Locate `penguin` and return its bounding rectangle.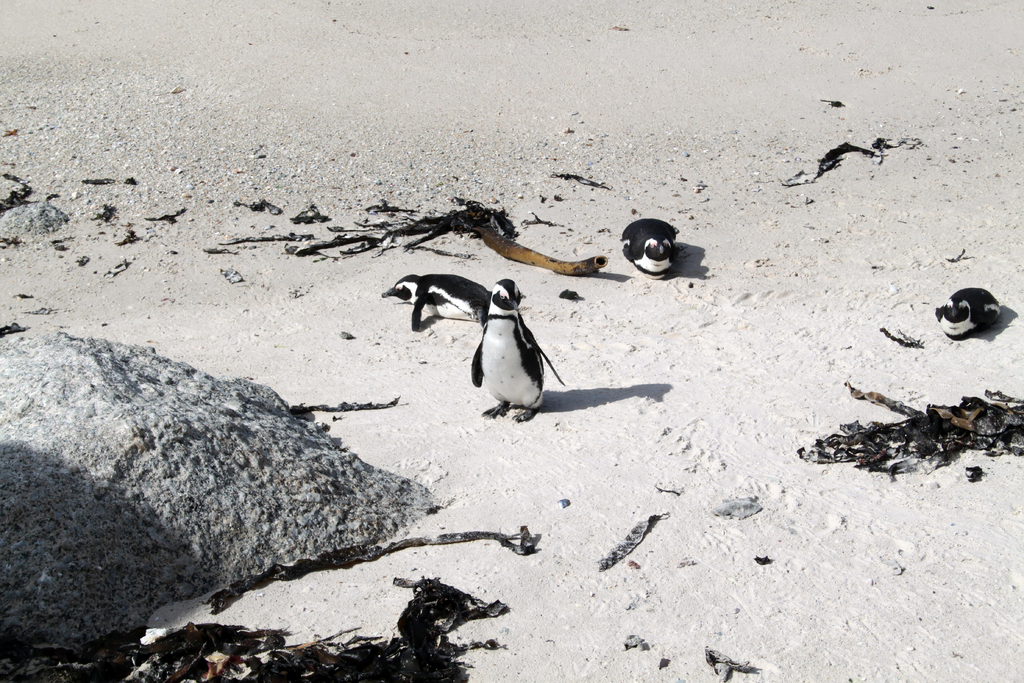
detection(934, 283, 1002, 340).
